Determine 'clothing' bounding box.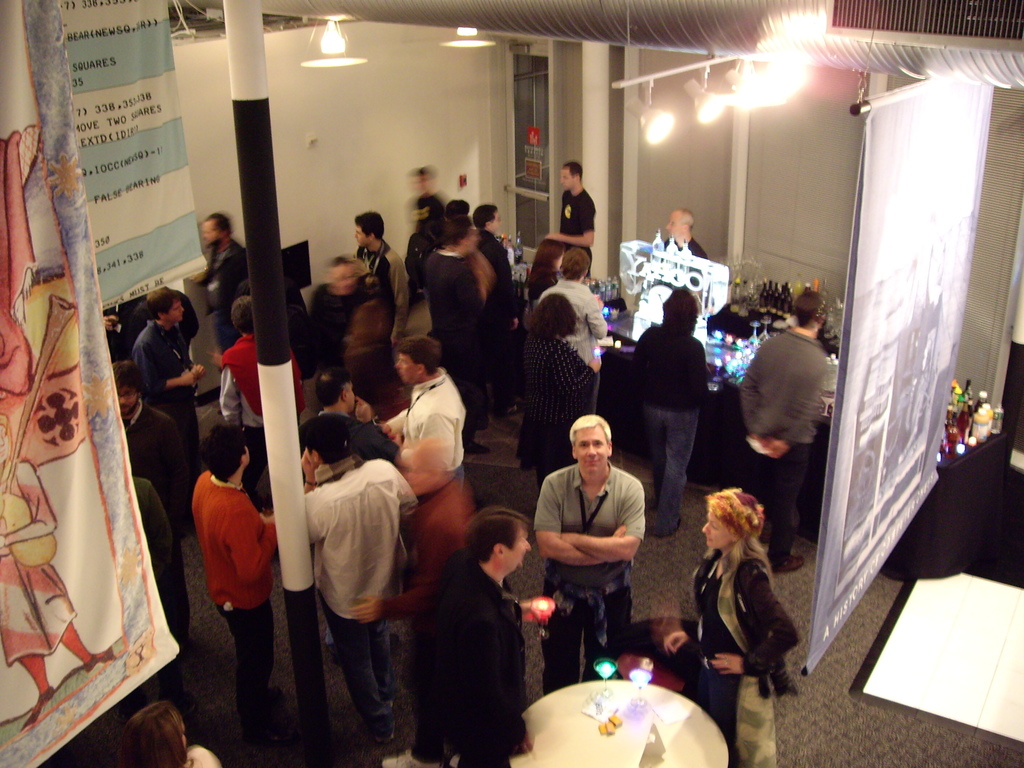
Determined: select_region(301, 287, 355, 381).
